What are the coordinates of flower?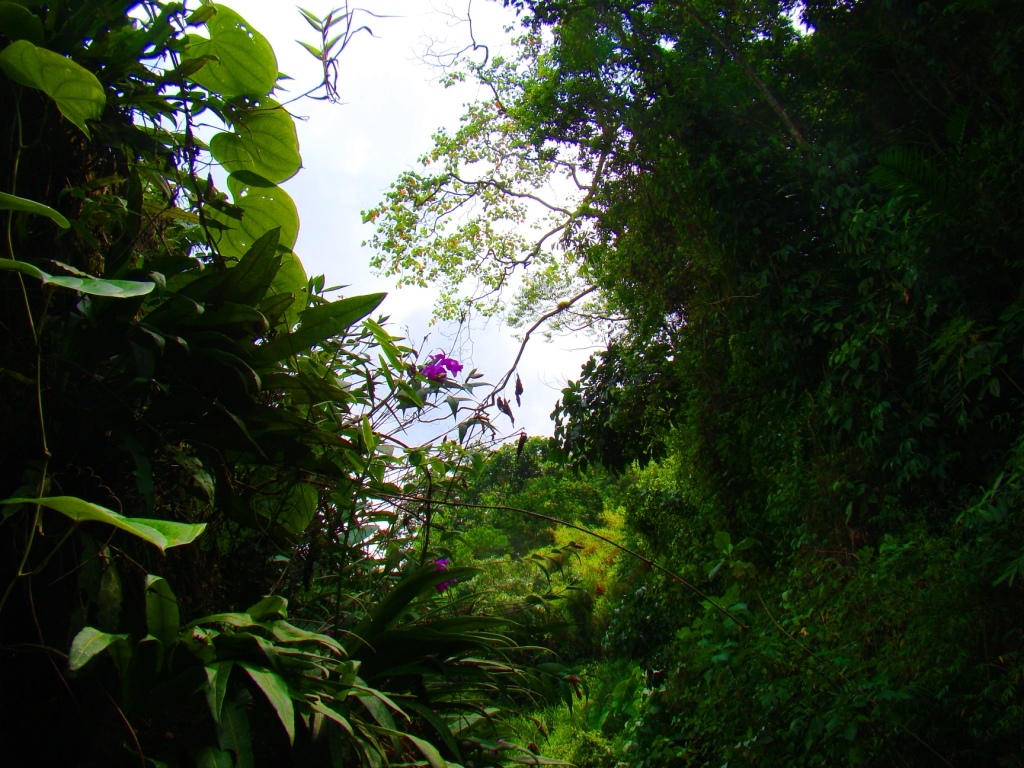
crop(428, 556, 459, 594).
